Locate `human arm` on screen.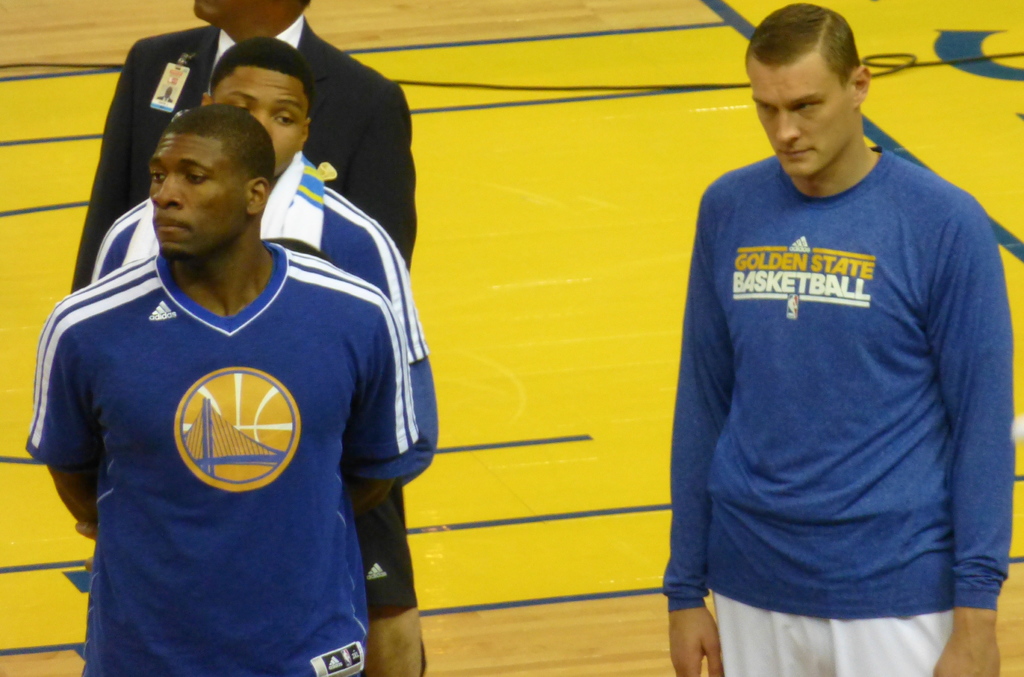
On screen at bbox(668, 184, 748, 676).
